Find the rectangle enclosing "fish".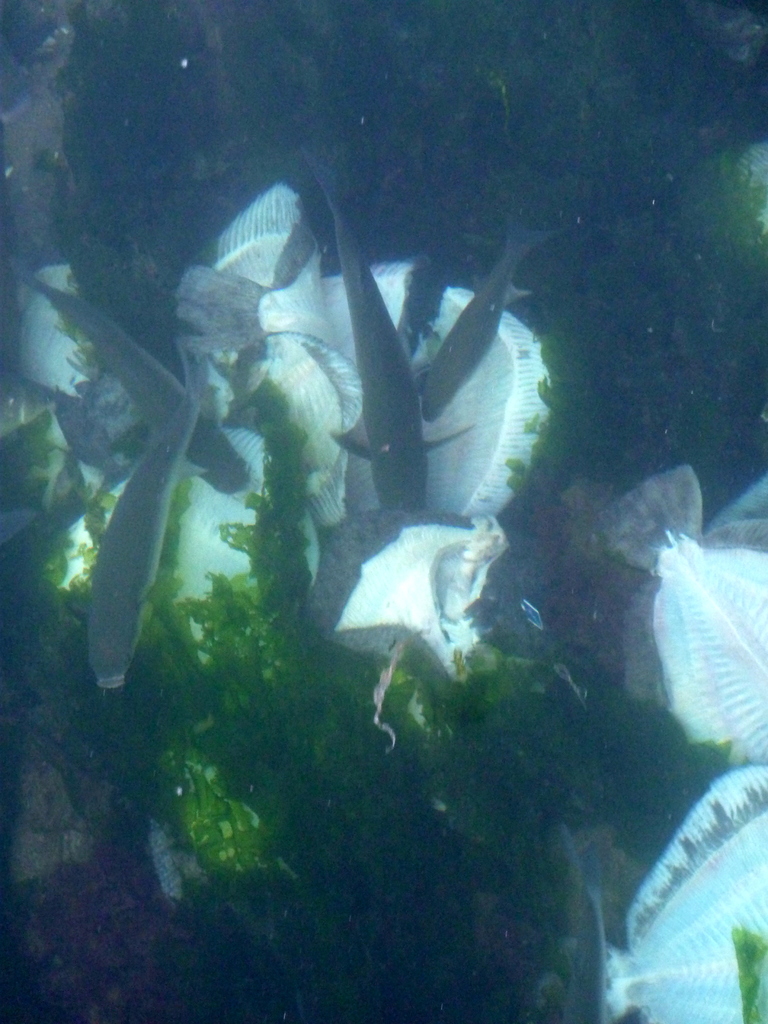
bbox=[156, 225, 522, 693].
